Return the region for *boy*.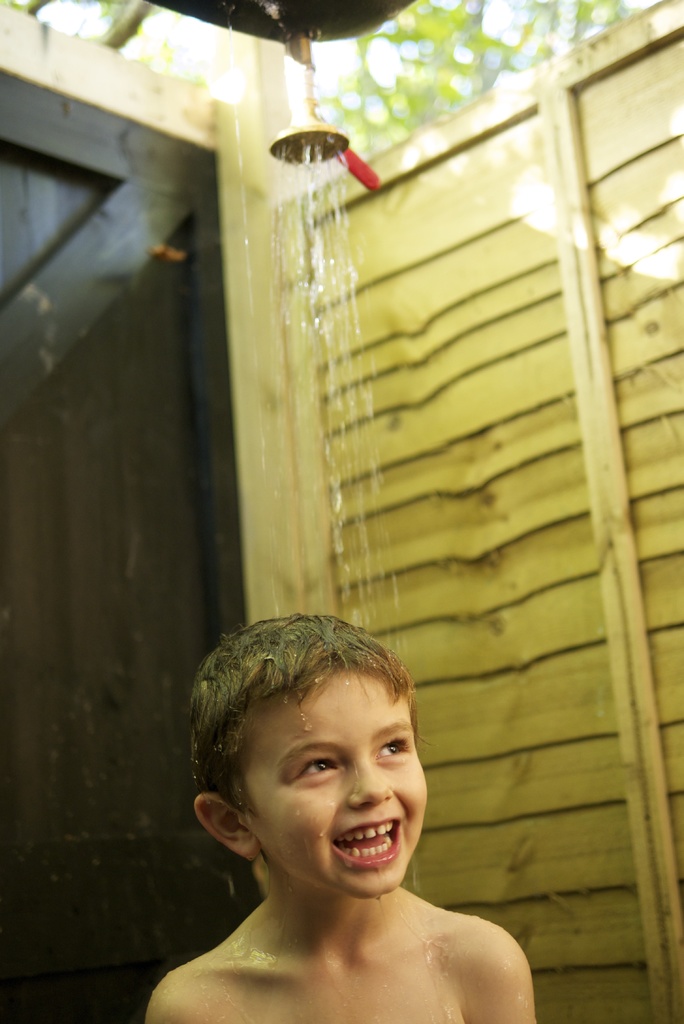
(x1=145, y1=617, x2=539, y2=1023).
